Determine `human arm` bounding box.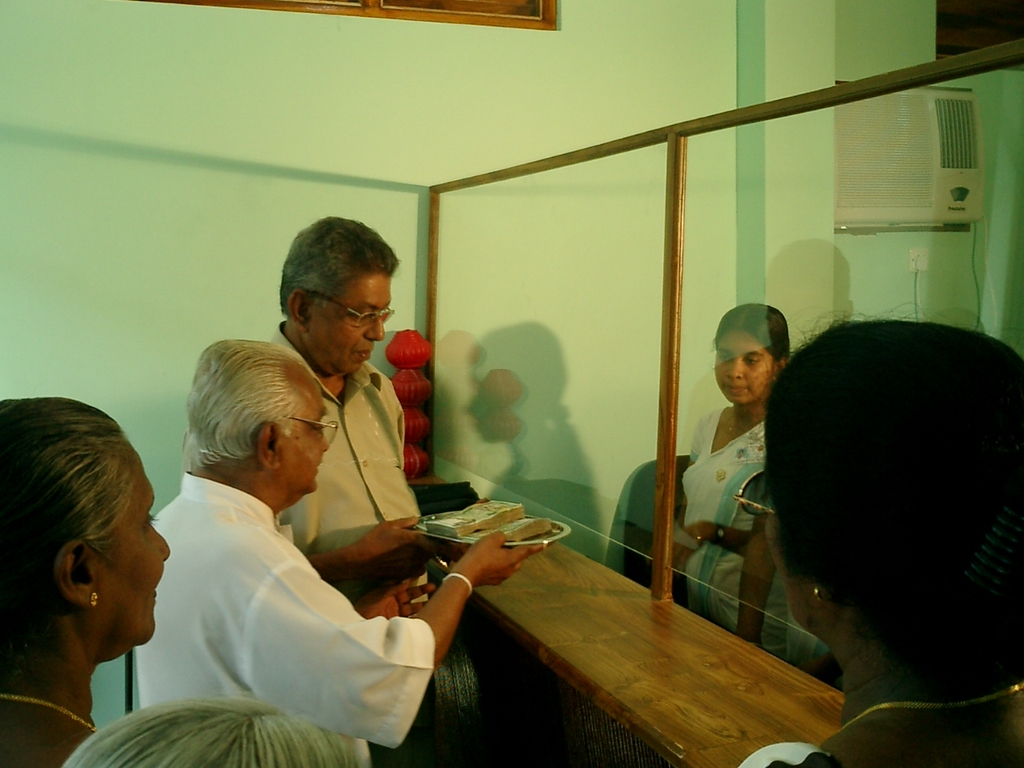
Determined: (357, 576, 438, 618).
